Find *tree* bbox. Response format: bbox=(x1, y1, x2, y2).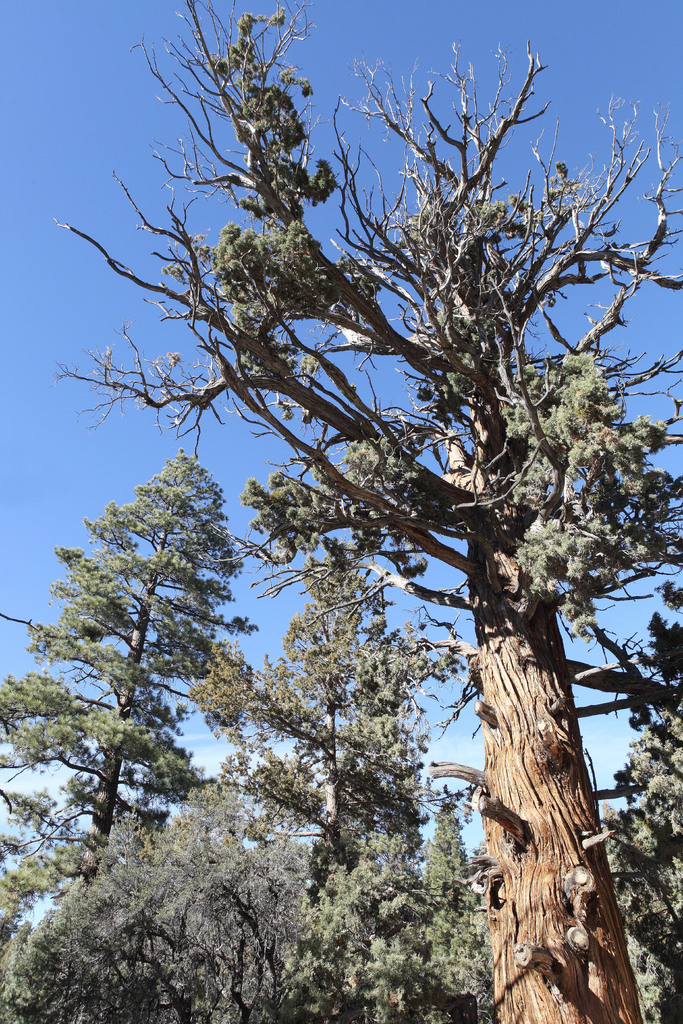
bbox=(0, 770, 322, 1023).
